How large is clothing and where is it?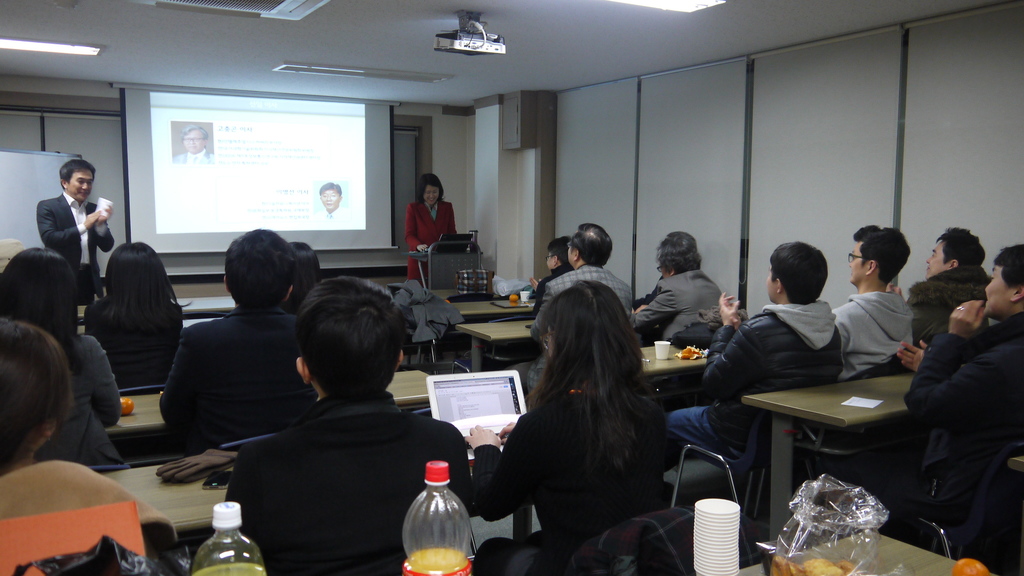
Bounding box: <box>159,297,317,452</box>.
